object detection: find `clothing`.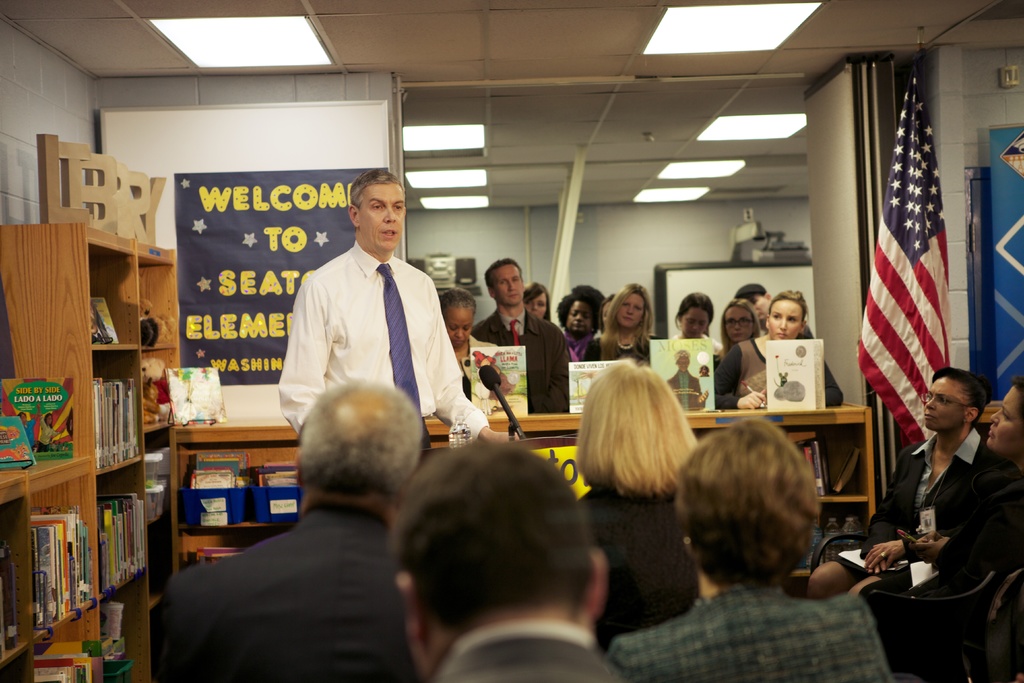
x1=425 y1=624 x2=609 y2=682.
